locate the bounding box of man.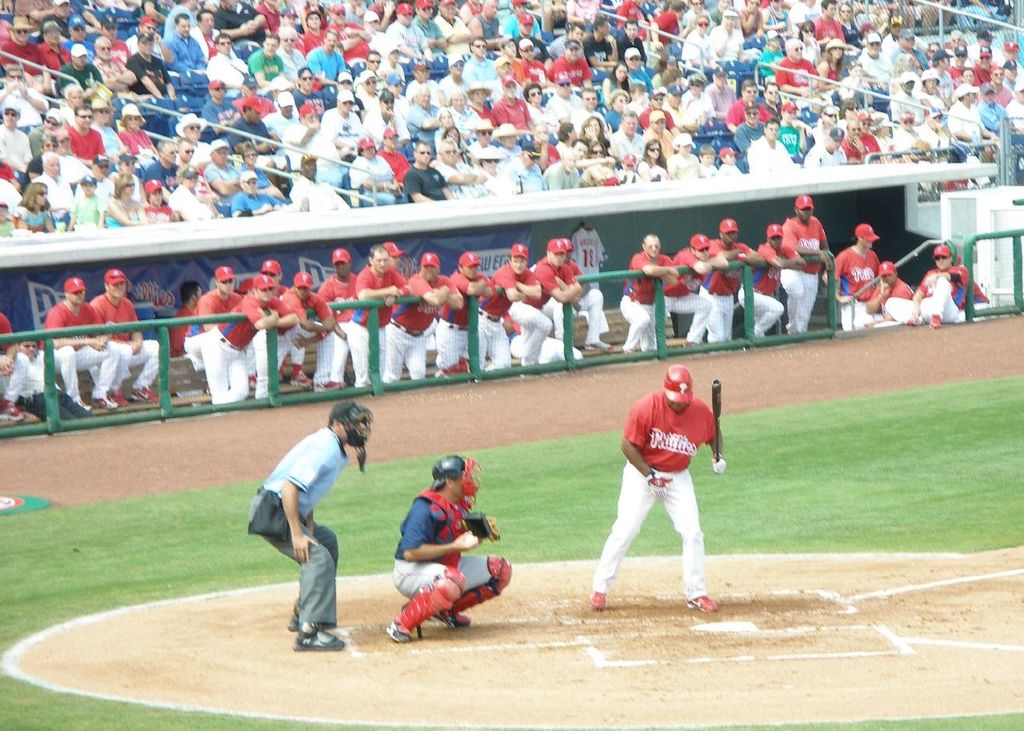
Bounding box: {"left": 544, "top": 150, "right": 581, "bottom": 190}.
